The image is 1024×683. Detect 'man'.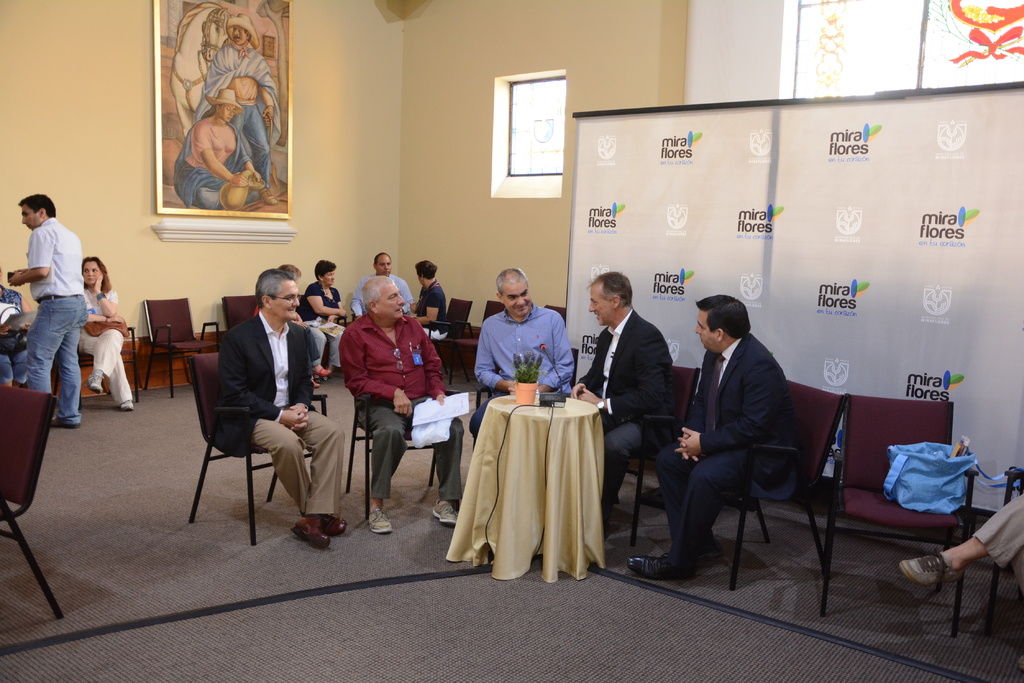
Detection: {"x1": 219, "y1": 269, "x2": 344, "y2": 547}.
